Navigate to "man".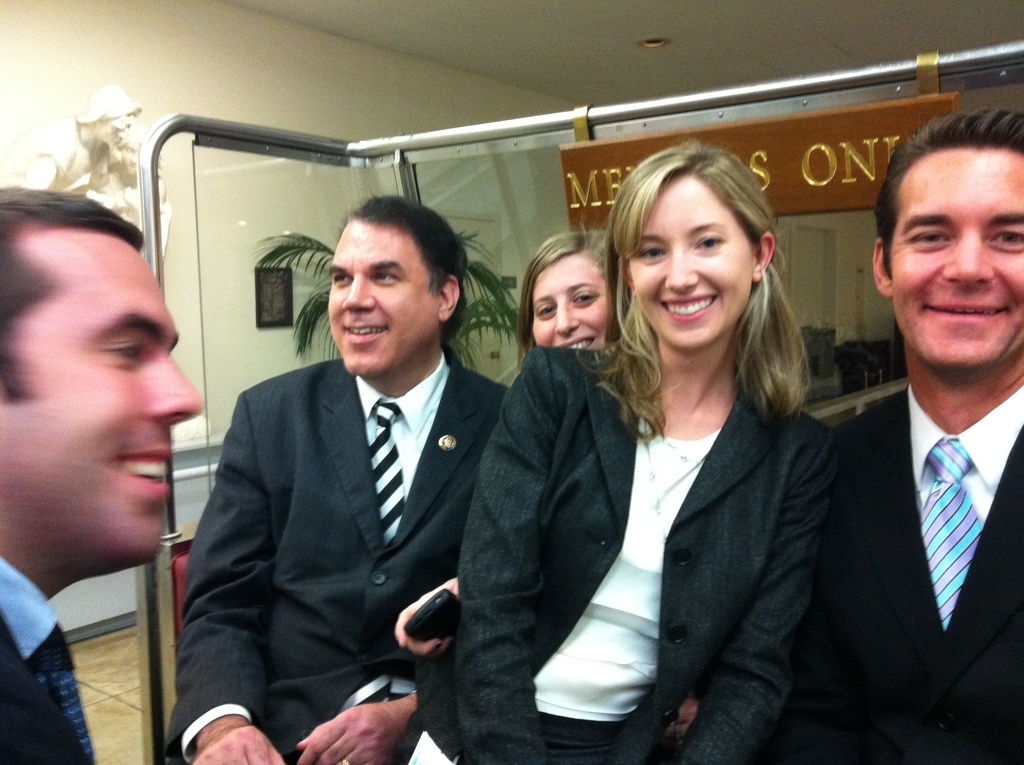
Navigation target: 166/189/513/764.
